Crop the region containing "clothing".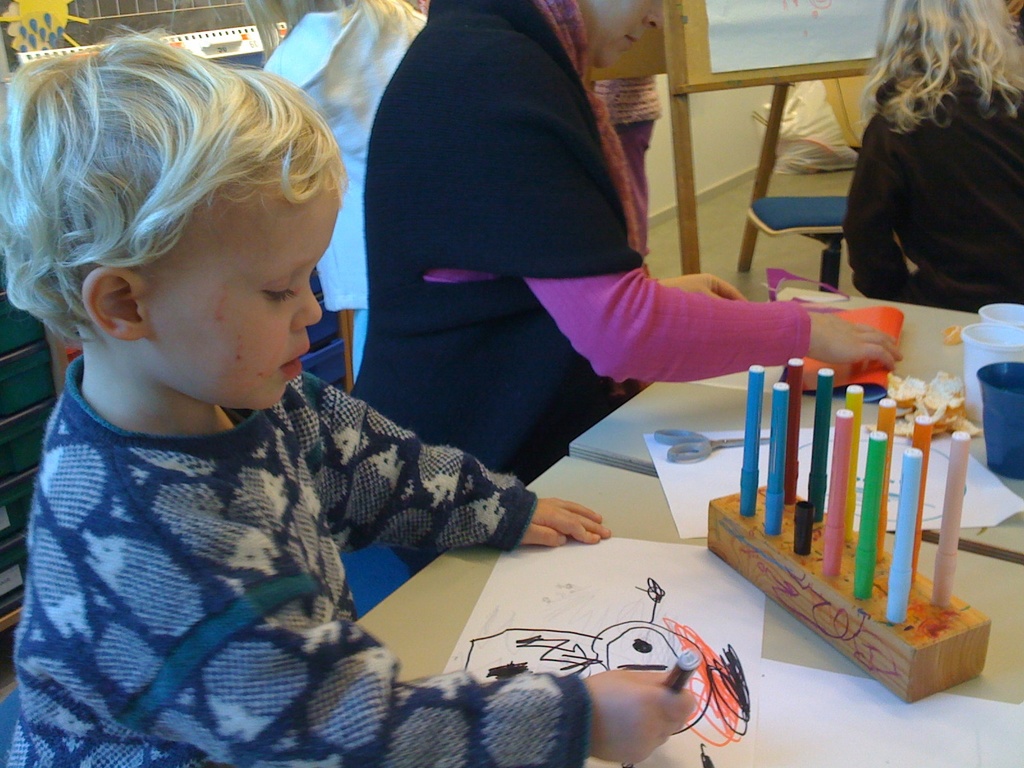
Crop region: Rect(842, 65, 1023, 314).
